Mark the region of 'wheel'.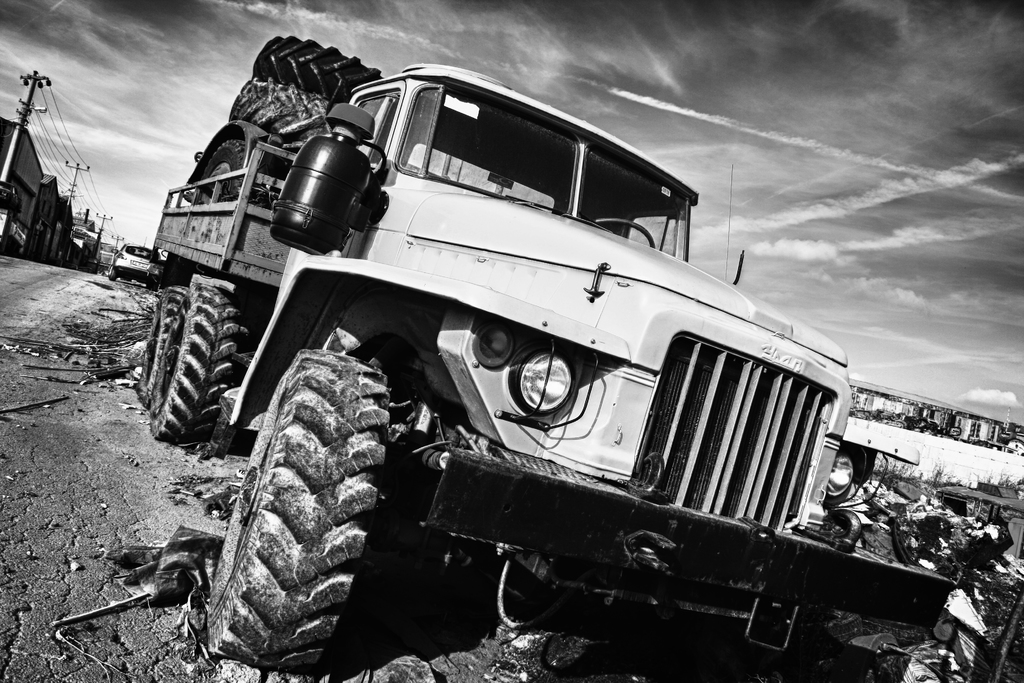
Region: (left=202, top=346, right=391, bottom=659).
